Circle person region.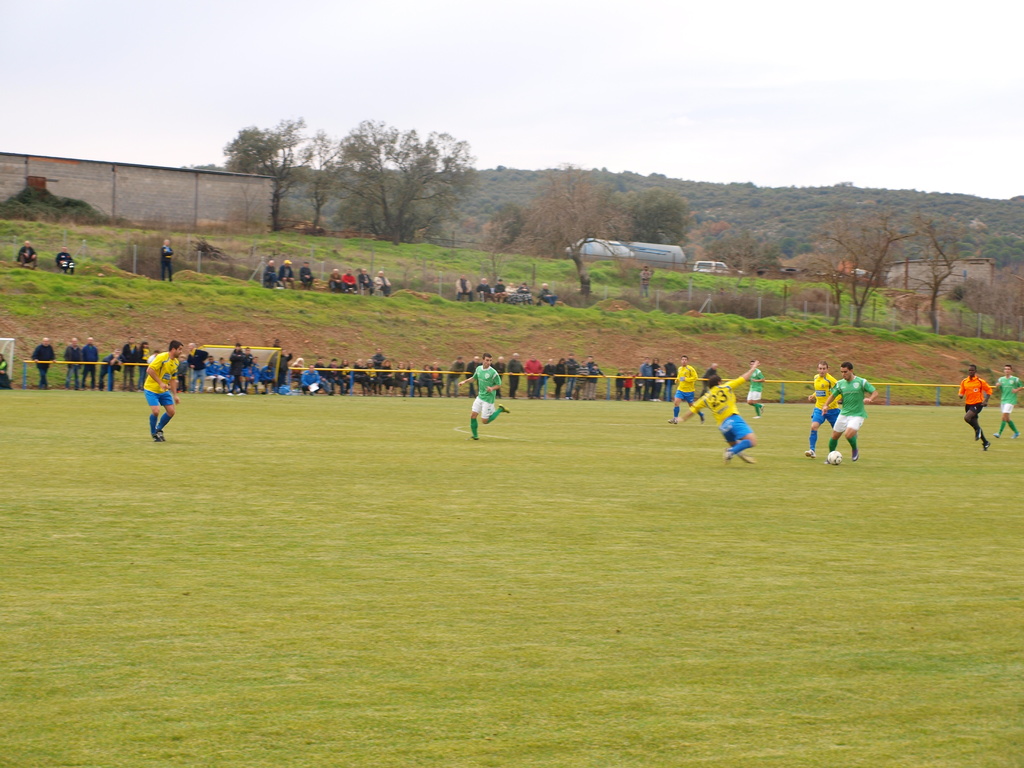
Region: region(14, 237, 38, 268).
